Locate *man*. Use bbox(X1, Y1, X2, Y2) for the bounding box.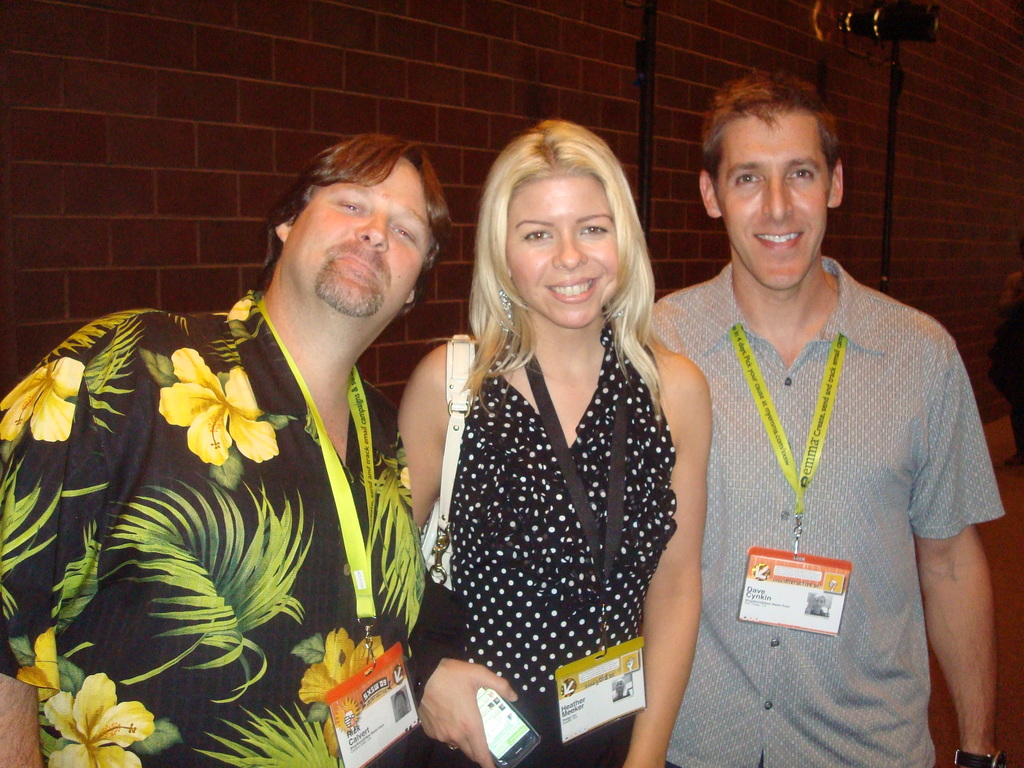
bbox(637, 76, 993, 759).
